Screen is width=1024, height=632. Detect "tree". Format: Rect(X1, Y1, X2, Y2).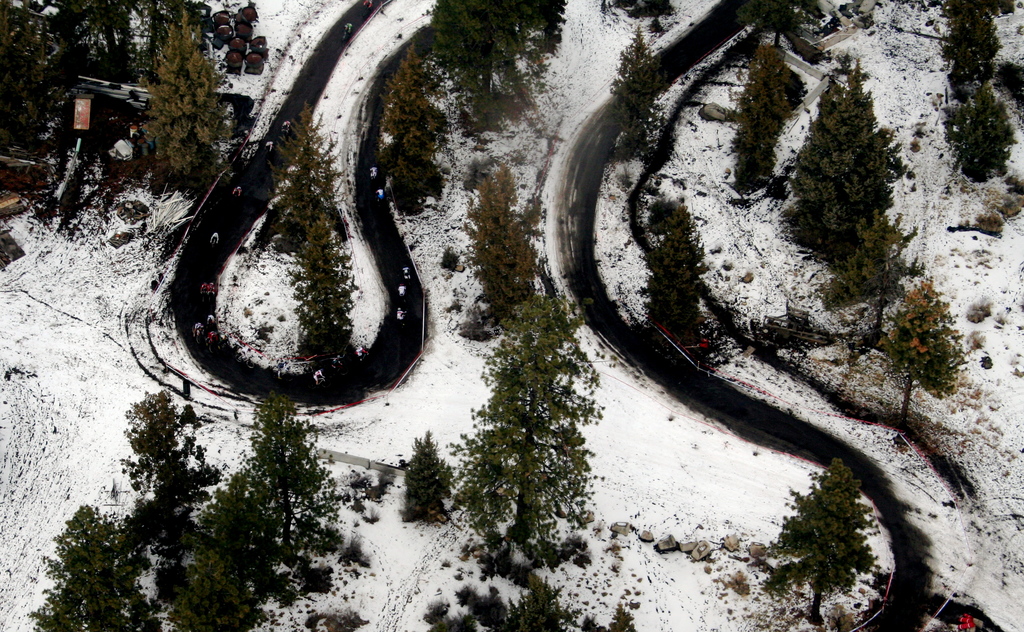
Rect(28, 502, 161, 631).
